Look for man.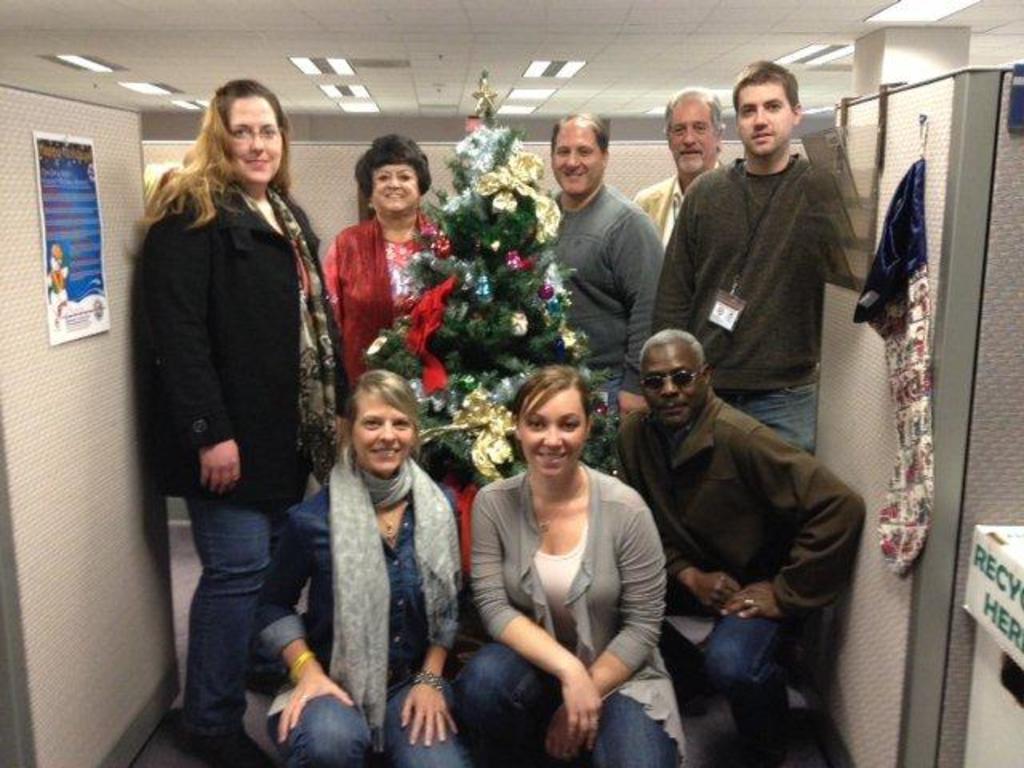
Found: select_region(603, 330, 867, 766).
